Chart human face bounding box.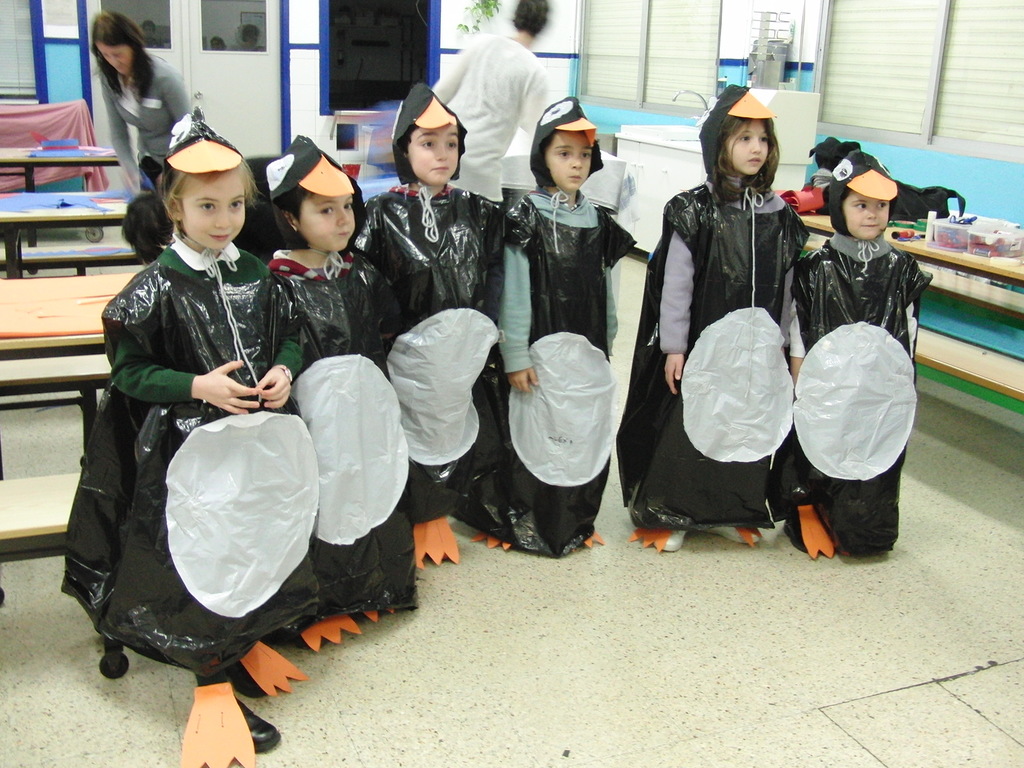
Charted: region(546, 131, 593, 190).
